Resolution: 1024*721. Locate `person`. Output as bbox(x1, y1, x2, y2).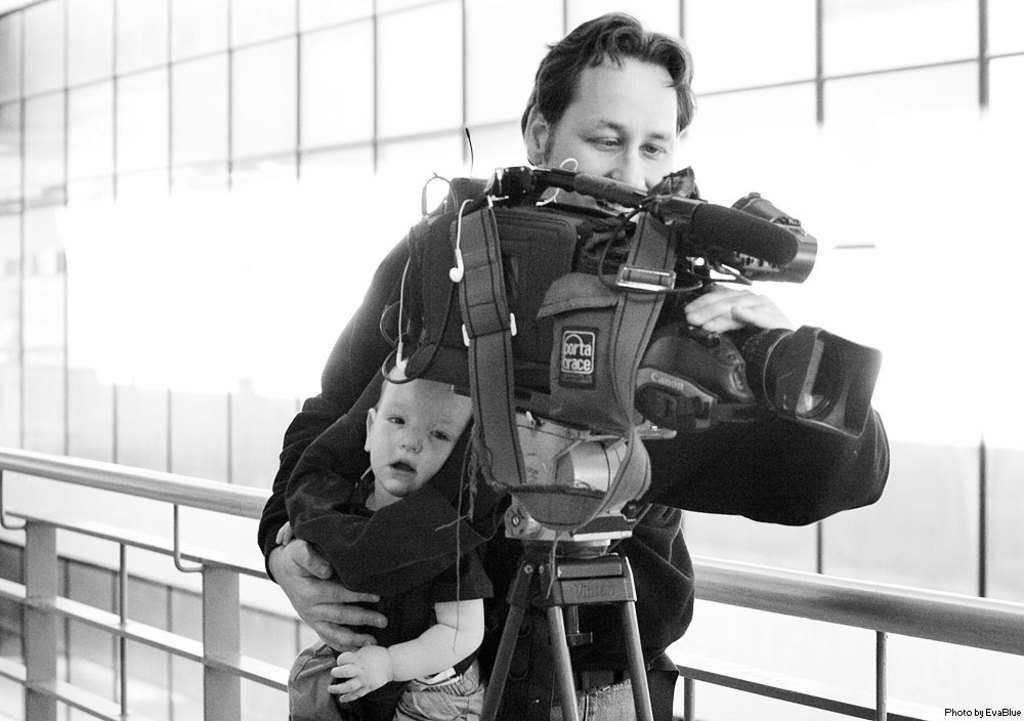
bbox(253, 4, 801, 720).
